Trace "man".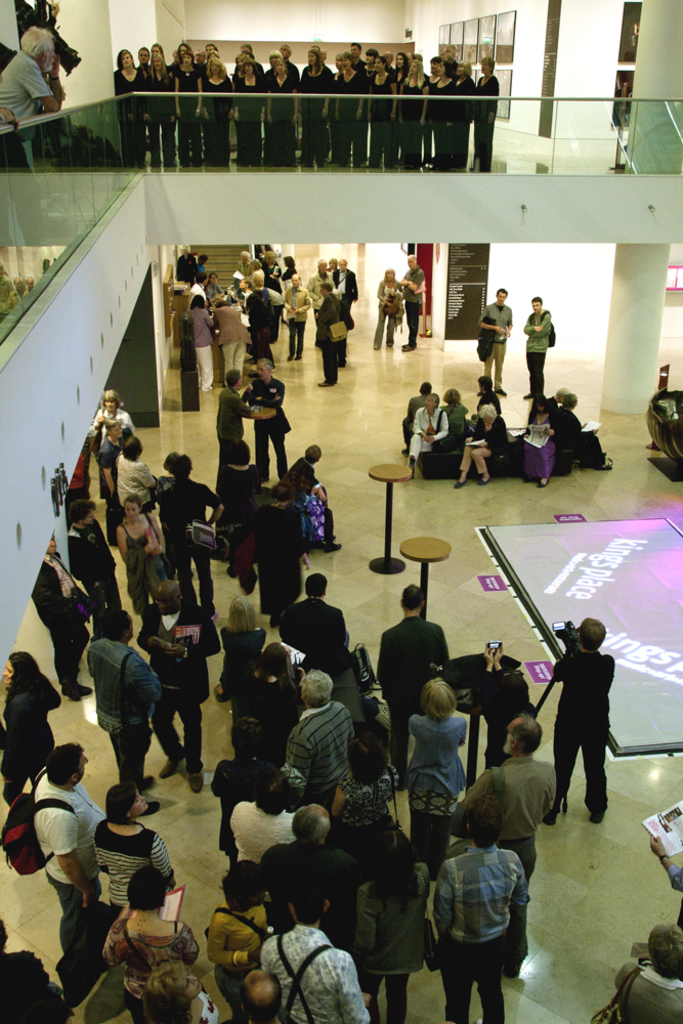
Traced to [33,534,89,693].
